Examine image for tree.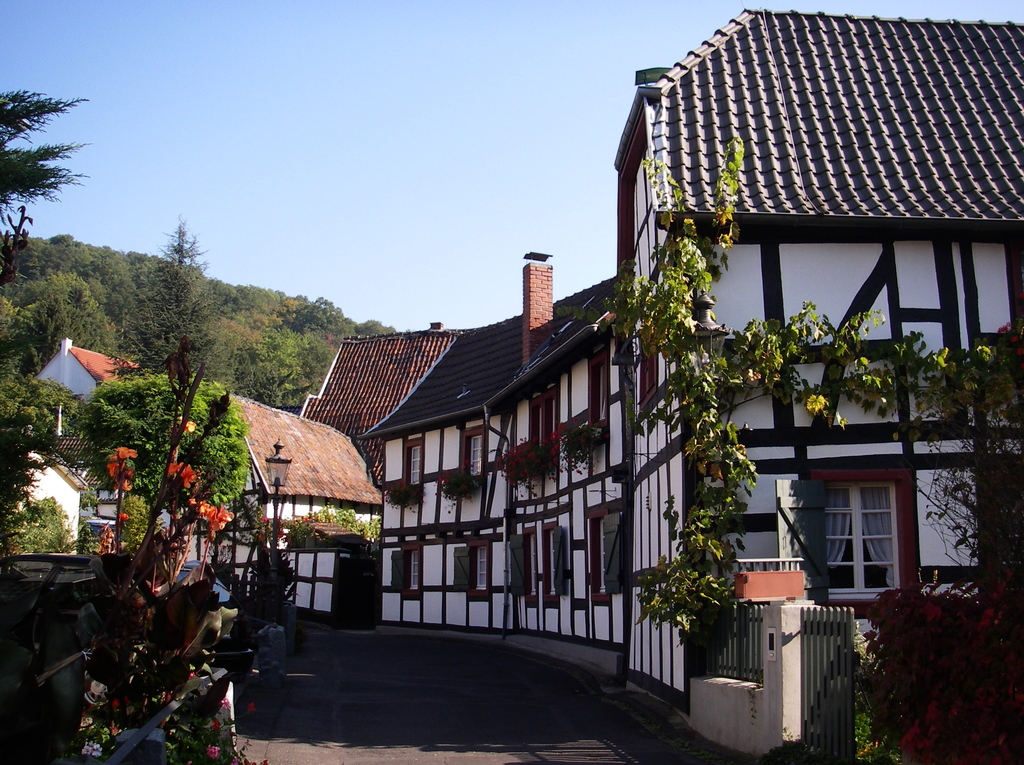
Examination result: (left=122, top=218, right=221, bottom=361).
